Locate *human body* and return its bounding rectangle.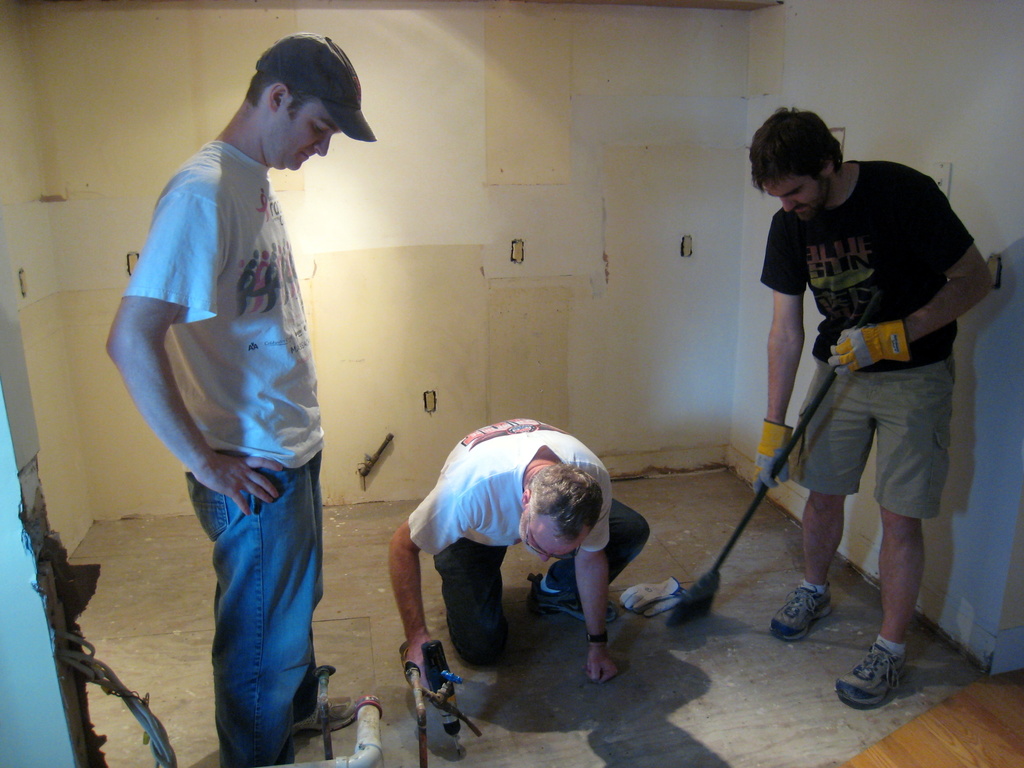
rect(109, 0, 373, 754).
